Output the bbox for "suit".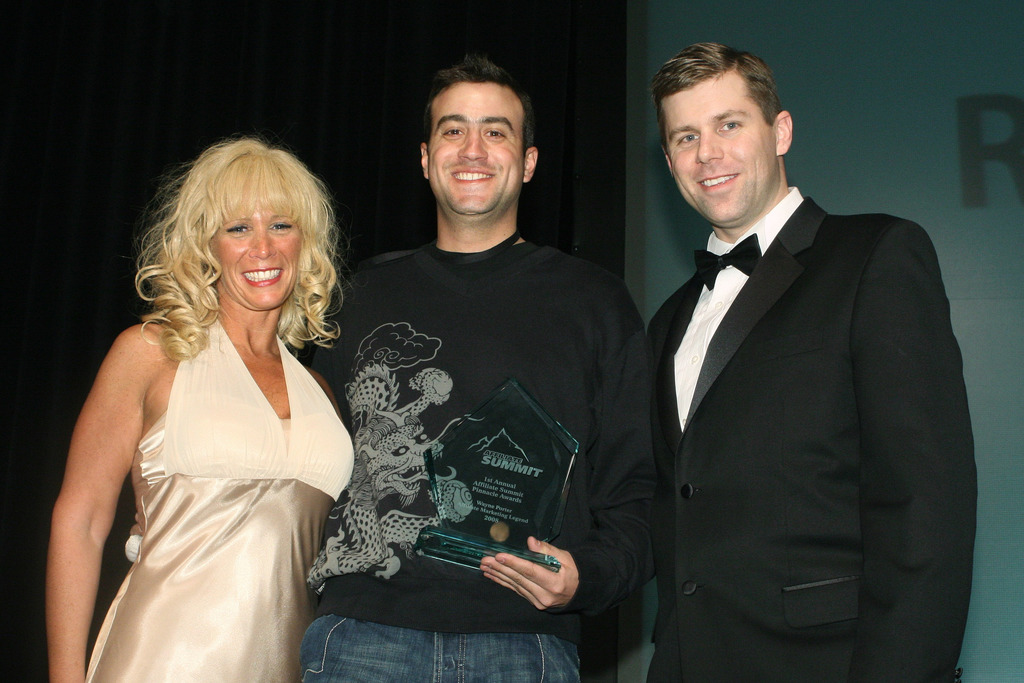
(x1=643, y1=184, x2=986, y2=679).
